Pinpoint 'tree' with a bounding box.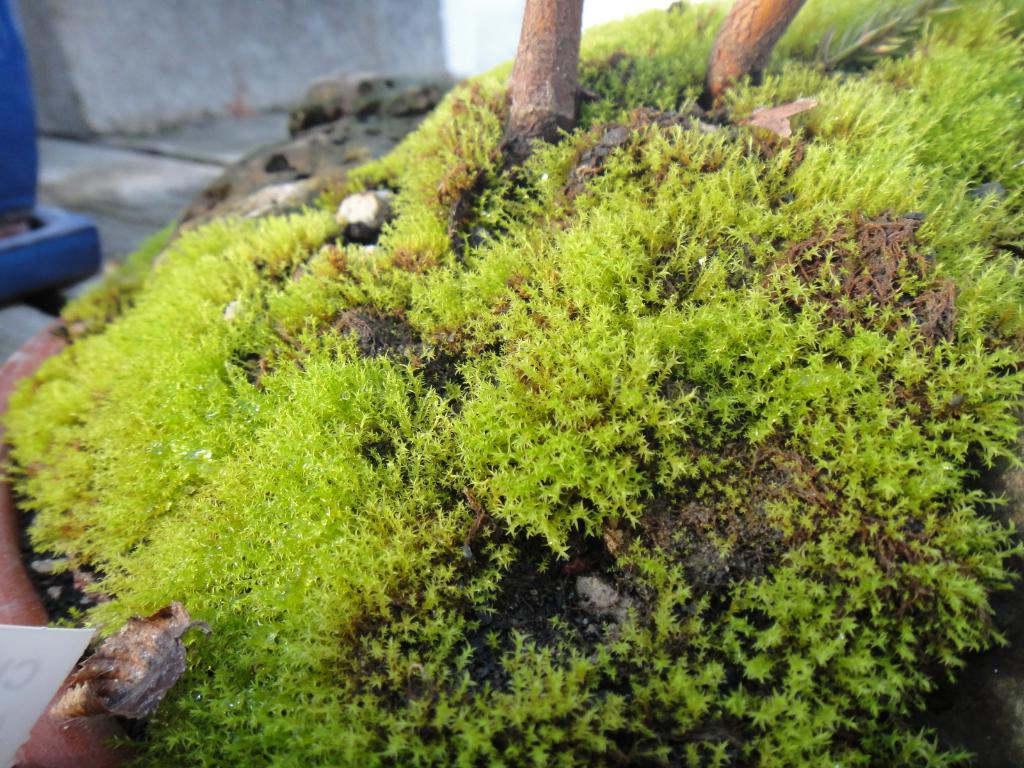
bbox(502, 0, 599, 148).
